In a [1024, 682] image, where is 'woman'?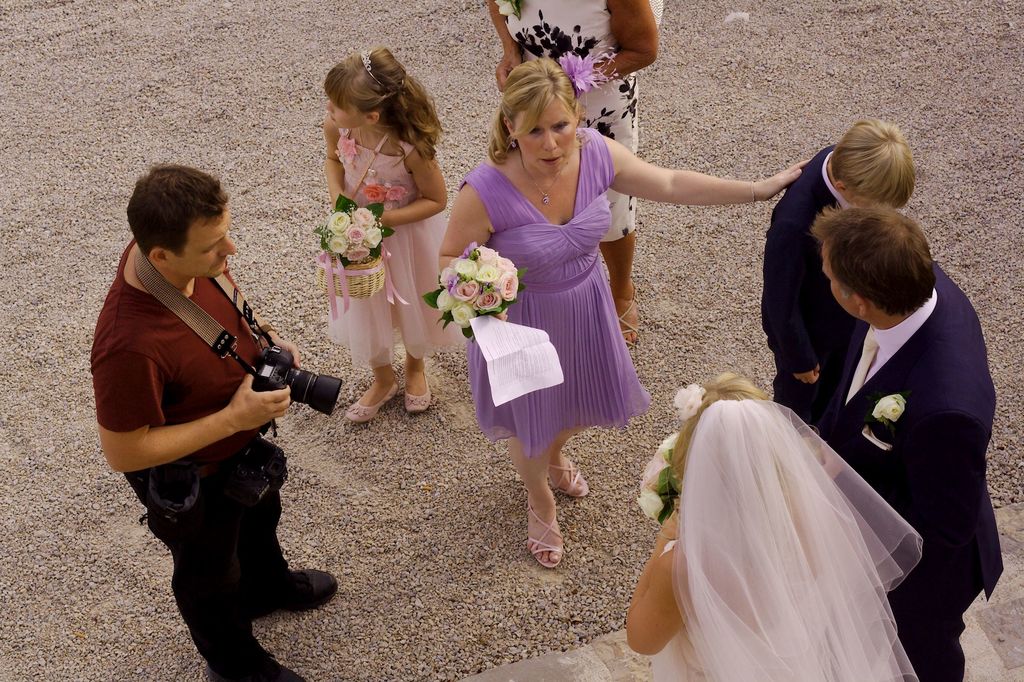
[left=436, top=59, right=808, bottom=566].
